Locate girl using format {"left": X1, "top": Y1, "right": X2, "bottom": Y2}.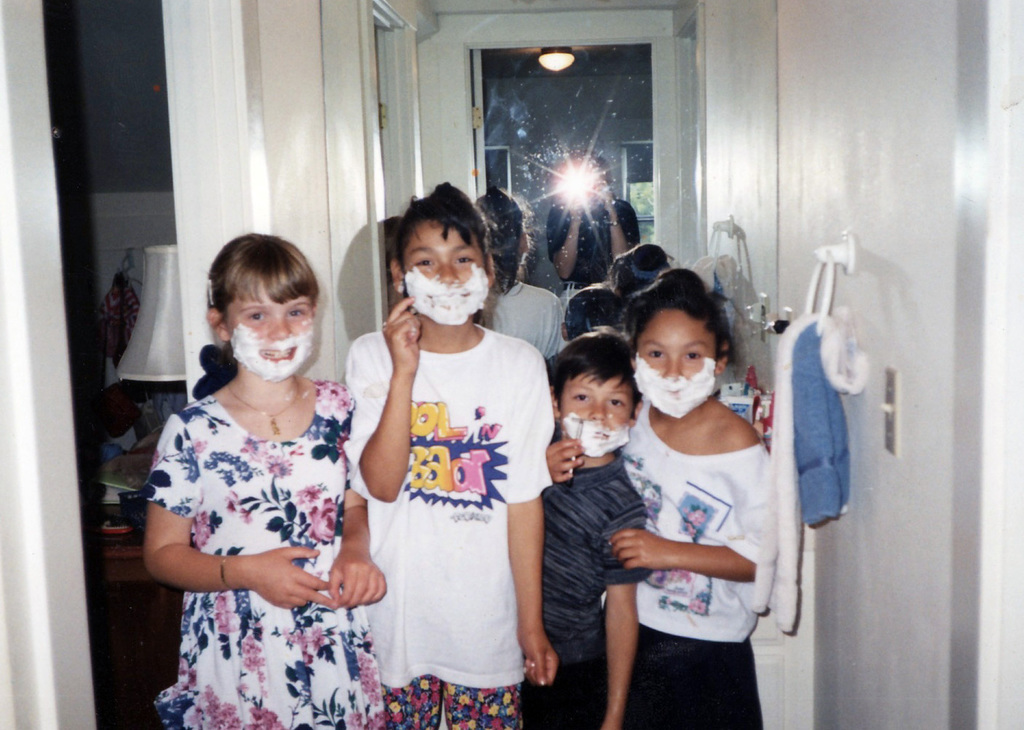
{"left": 140, "top": 227, "right": 383, "bottom": 729}.
